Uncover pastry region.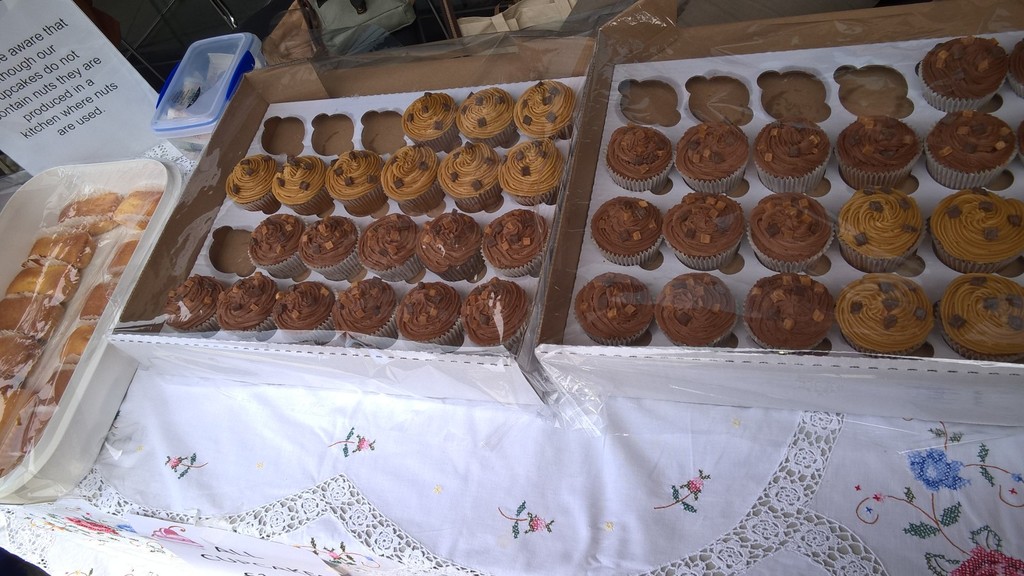
Uncovered: box(926, 187, 1023, 275).
